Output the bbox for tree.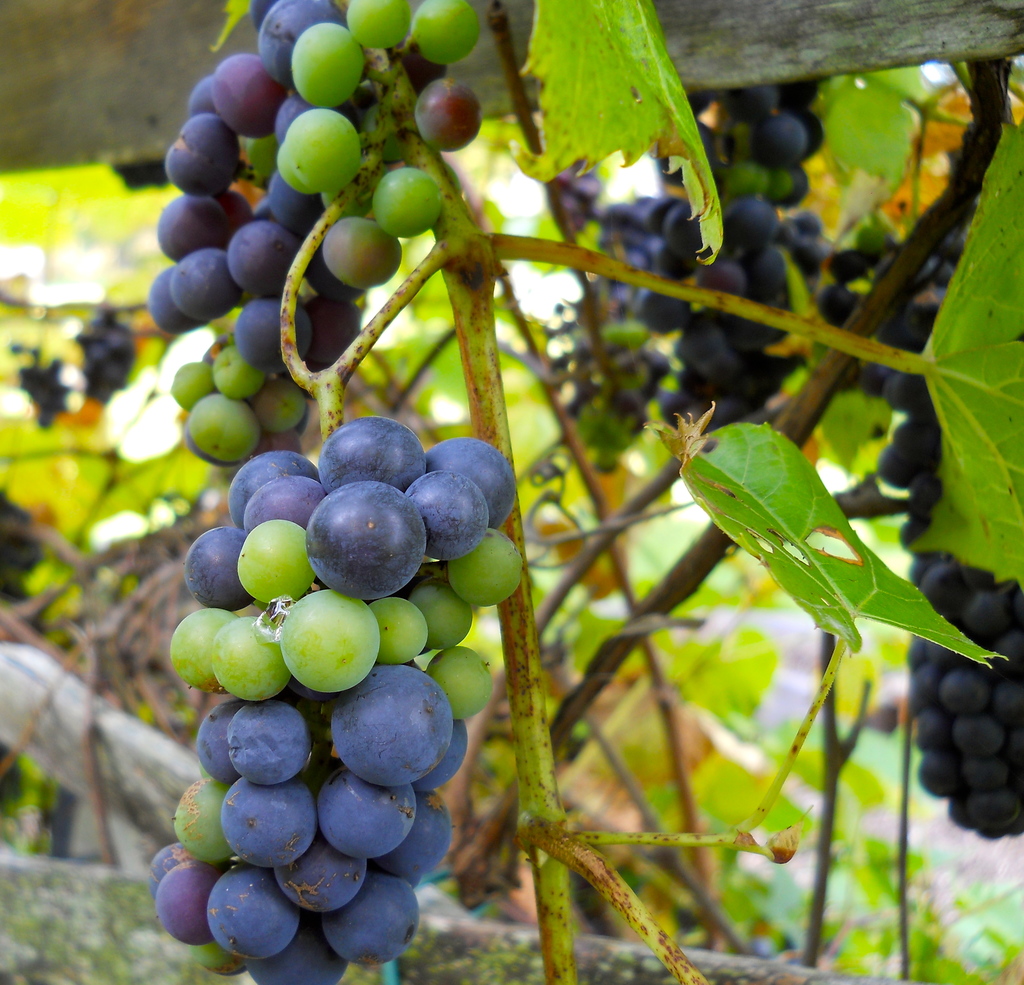
<region>19, 0, 865, 984</region>.
